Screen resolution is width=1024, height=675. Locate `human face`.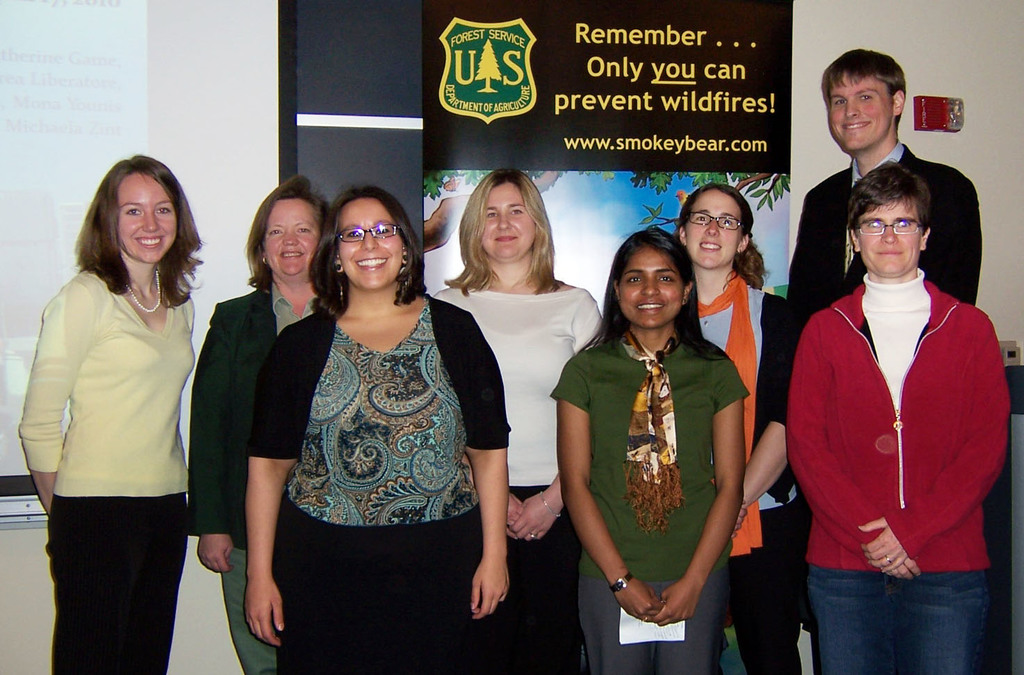
box(117, 174, 176, 265).
